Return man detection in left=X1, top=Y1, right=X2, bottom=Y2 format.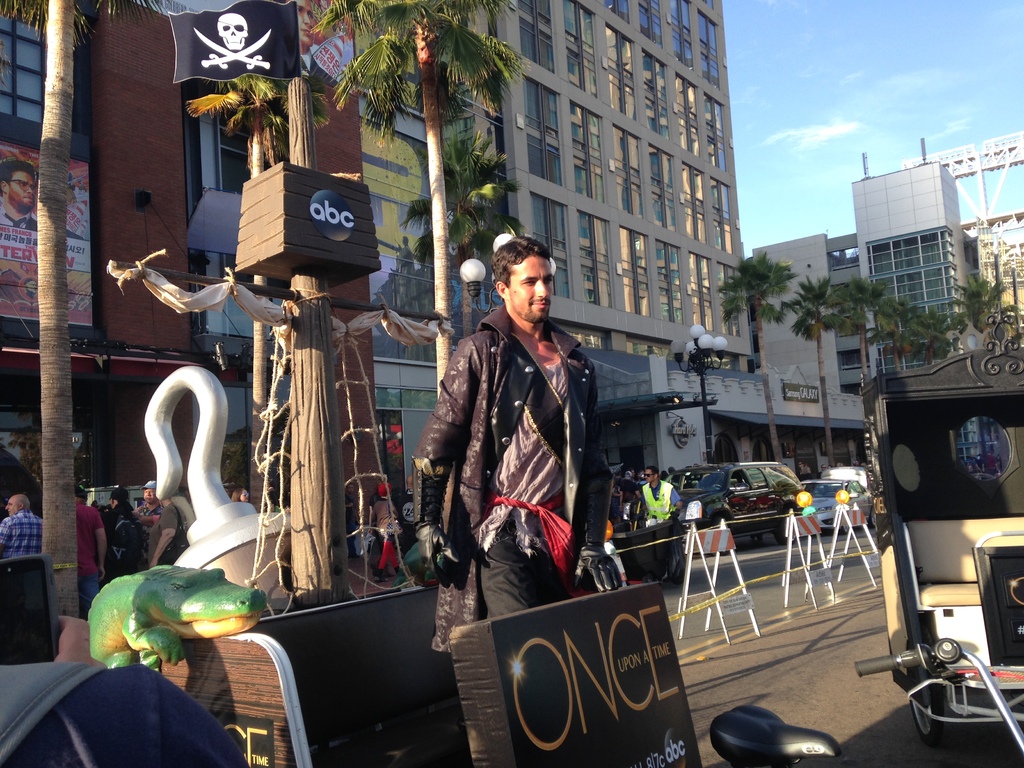
left=134, top=476, right=176, bottom=563.
